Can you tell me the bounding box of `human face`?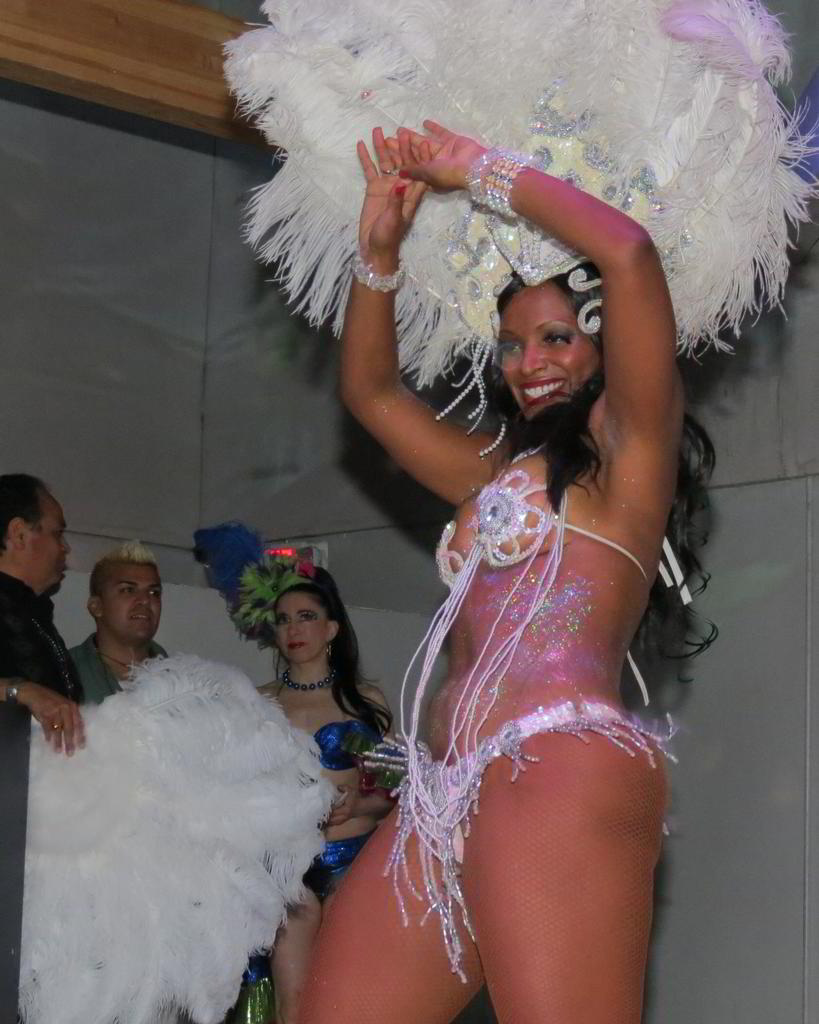
x1=500 y1=282 x2=599 y2=415.
